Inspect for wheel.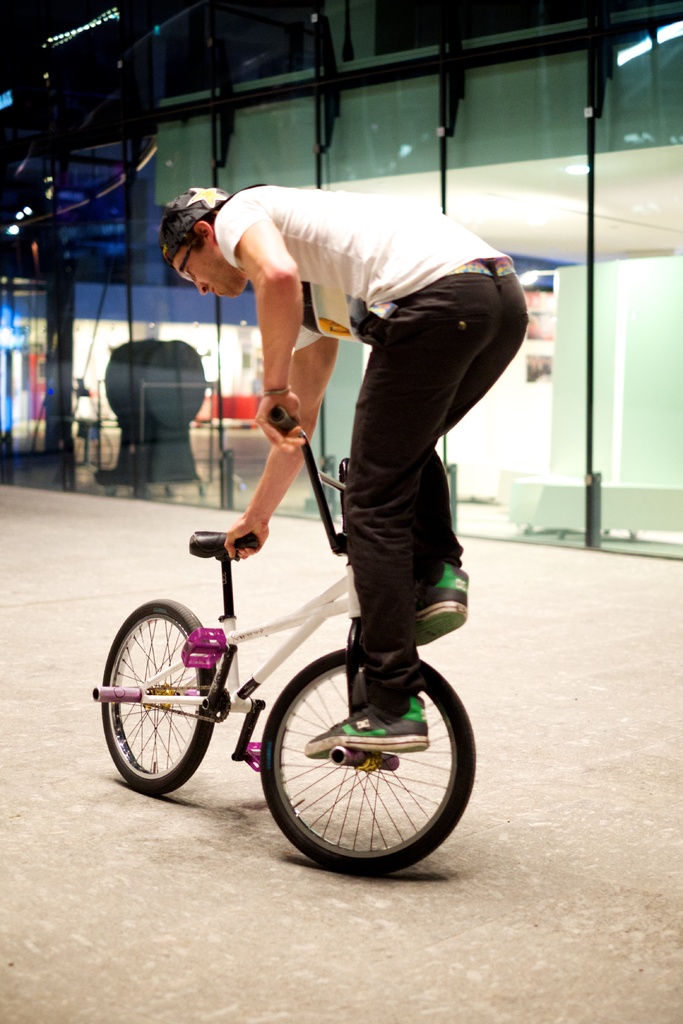
Inspection: [256, 650, 459, 871].
